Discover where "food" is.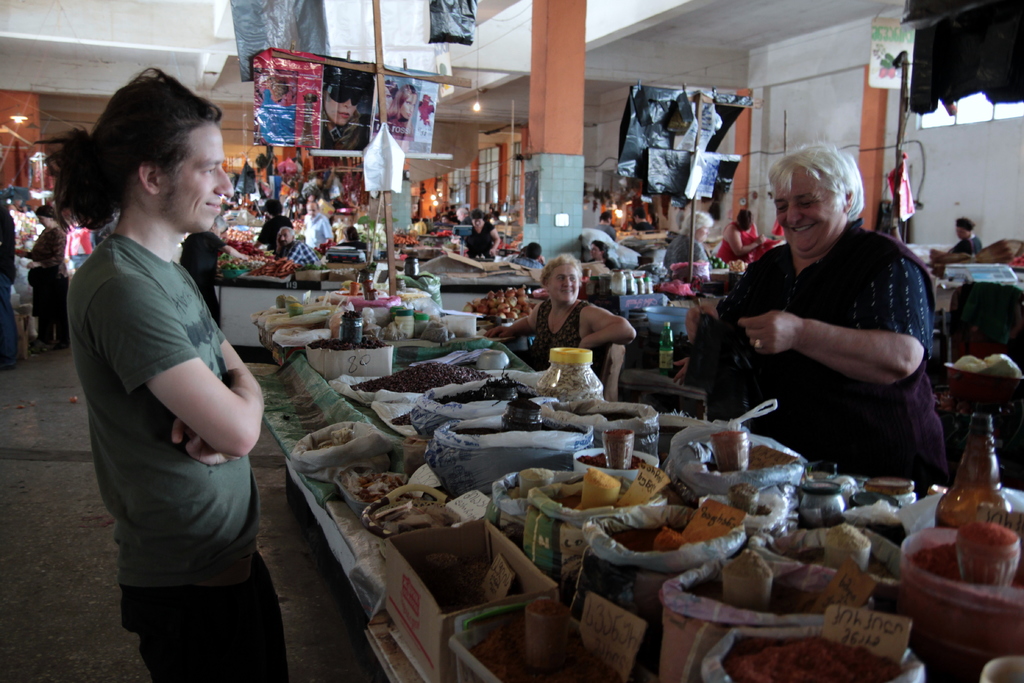
Discovered at x1=668 y1=256 x2=712 y2=293.
